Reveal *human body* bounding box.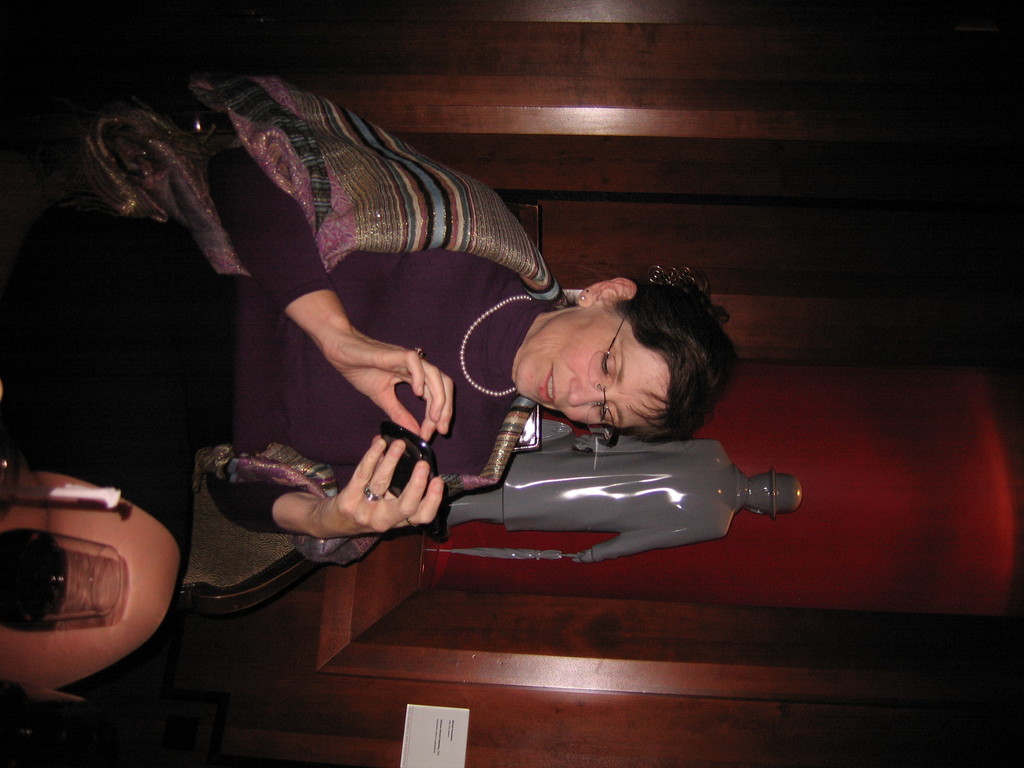
Revealed: crop(444, 438, 745, 562).
